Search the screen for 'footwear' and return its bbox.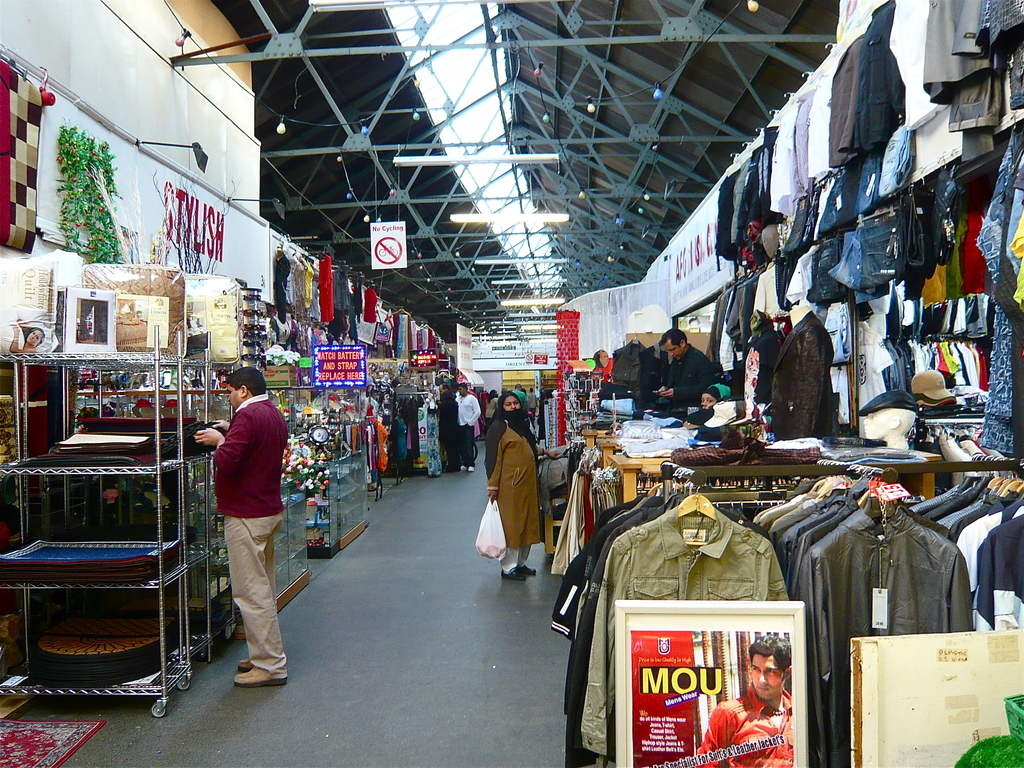
Found: locate(502, 568, 532, 585).
